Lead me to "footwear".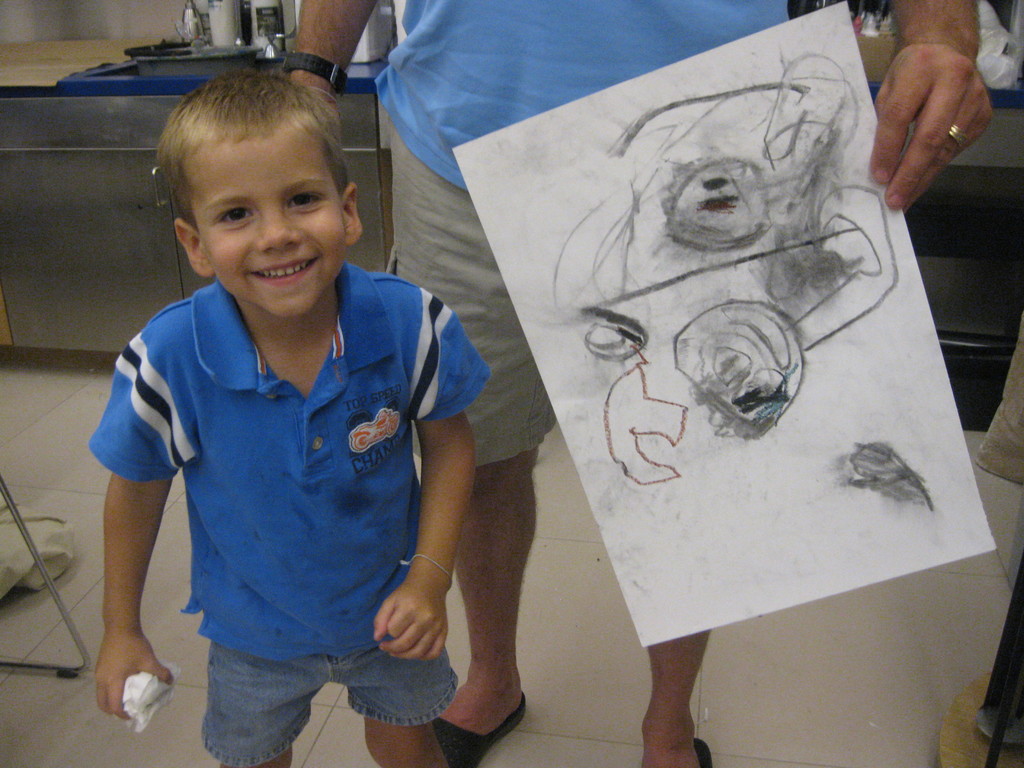
Lead to x1=690, y1=737, x2=721, y2=767.
